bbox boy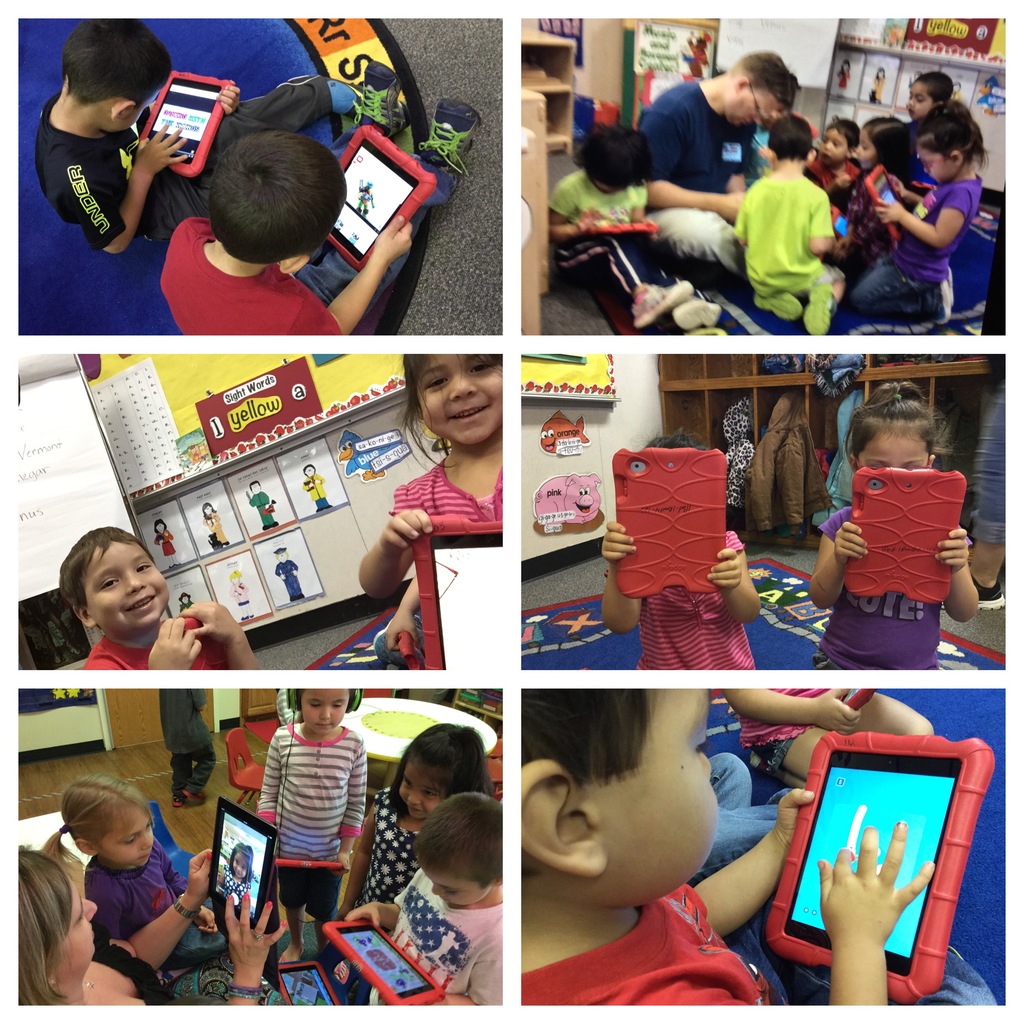
(31,18,406,256)
